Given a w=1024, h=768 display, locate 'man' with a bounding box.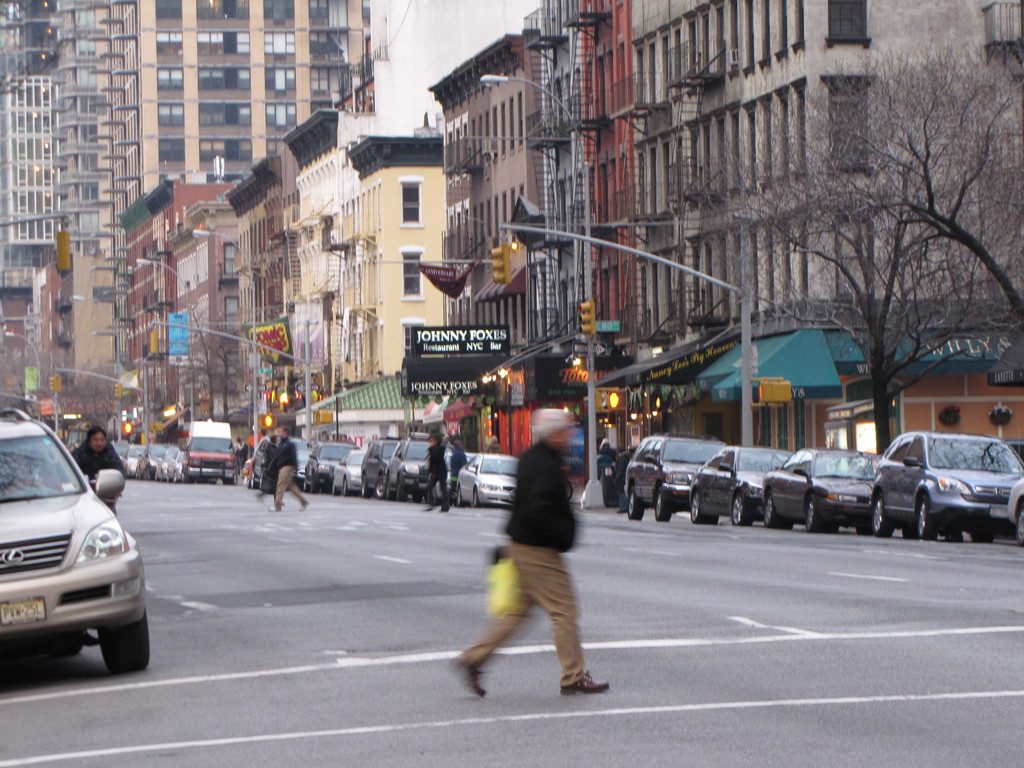
Located: (74,426,128,480).
